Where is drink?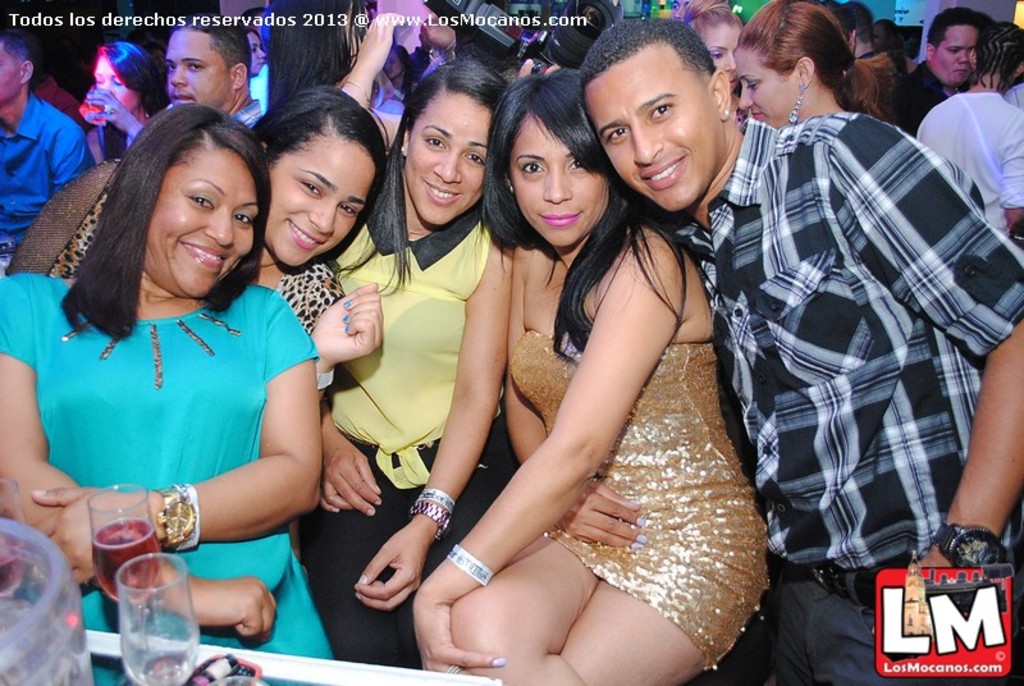
pyautogui.locateOnScreen(99, 550, 205, 668).
